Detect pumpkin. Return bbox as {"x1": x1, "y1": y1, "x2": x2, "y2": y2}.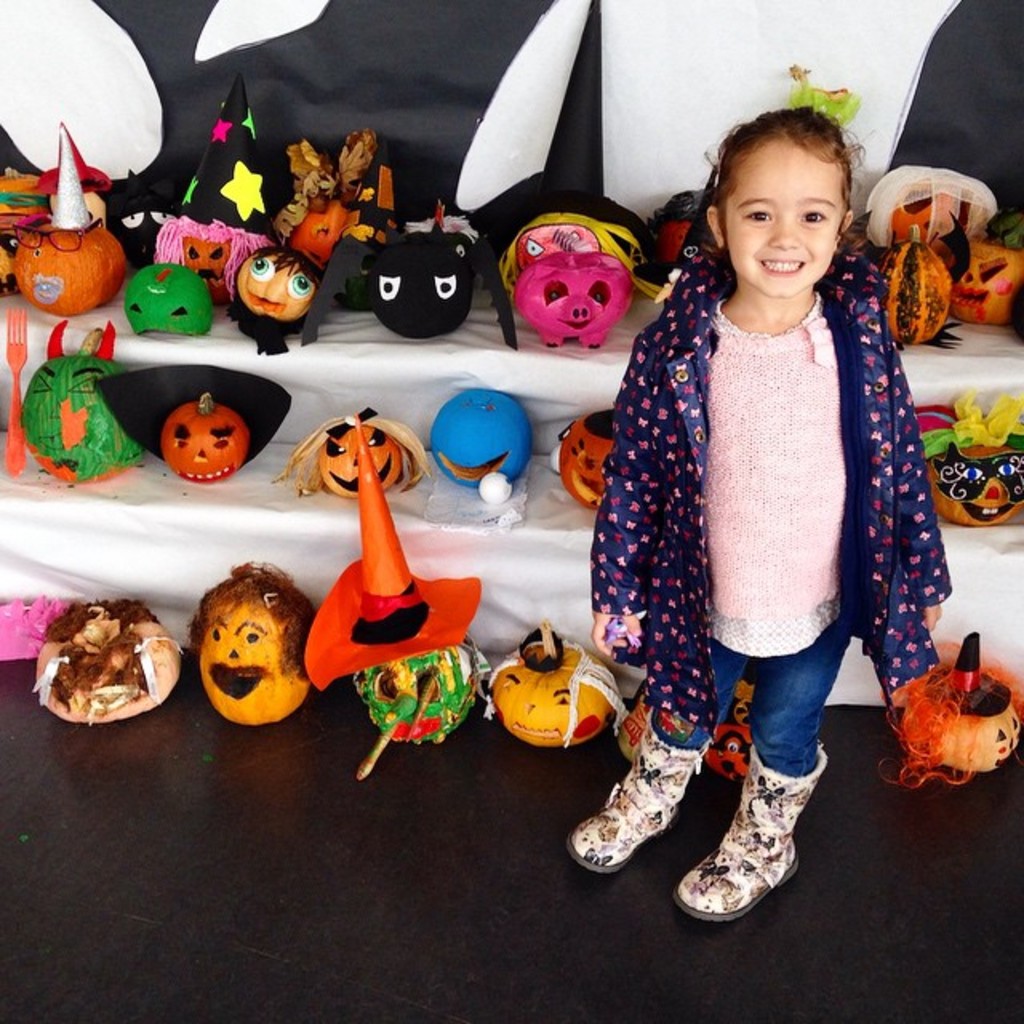
{"x1": 482, "y1": 635, "x2": 610, "y2": 744}.
